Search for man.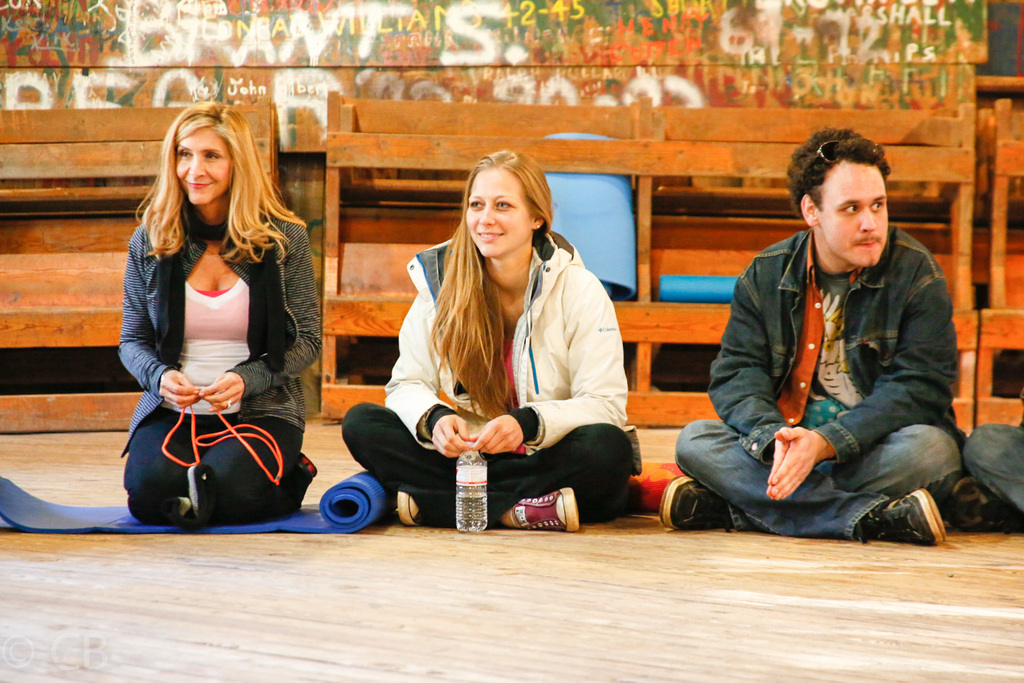
Found at [left=659, top=128, right=964, bottom=548].
